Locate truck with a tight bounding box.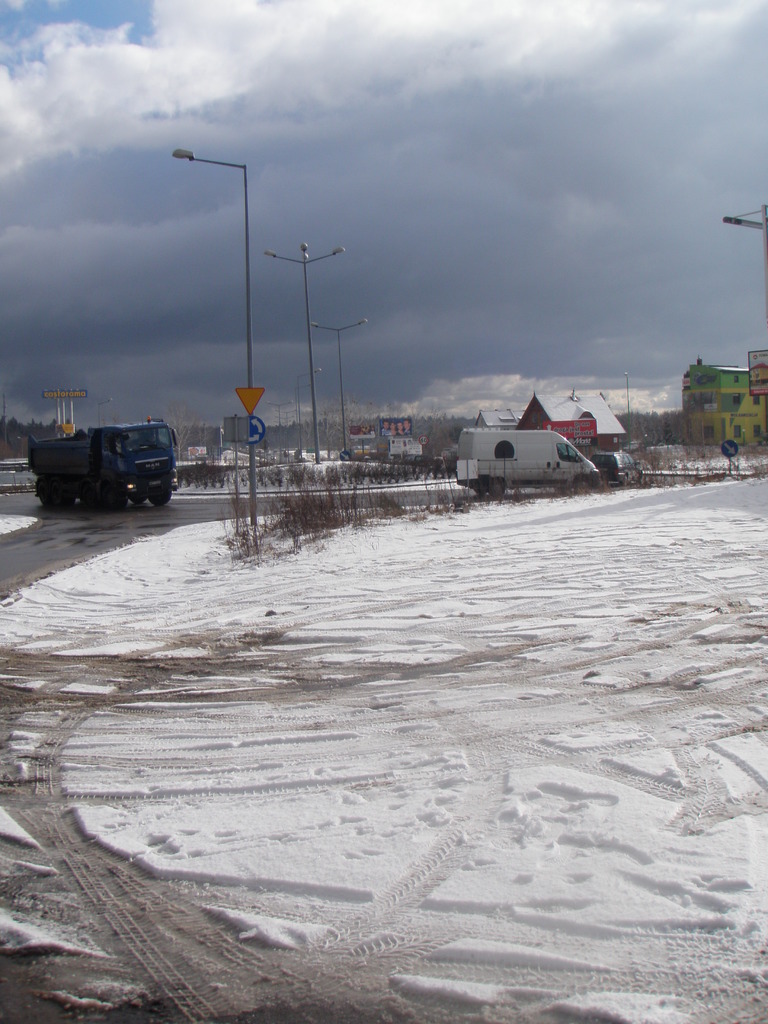
[x1=457, y1=425, x2=605, y2=499].
